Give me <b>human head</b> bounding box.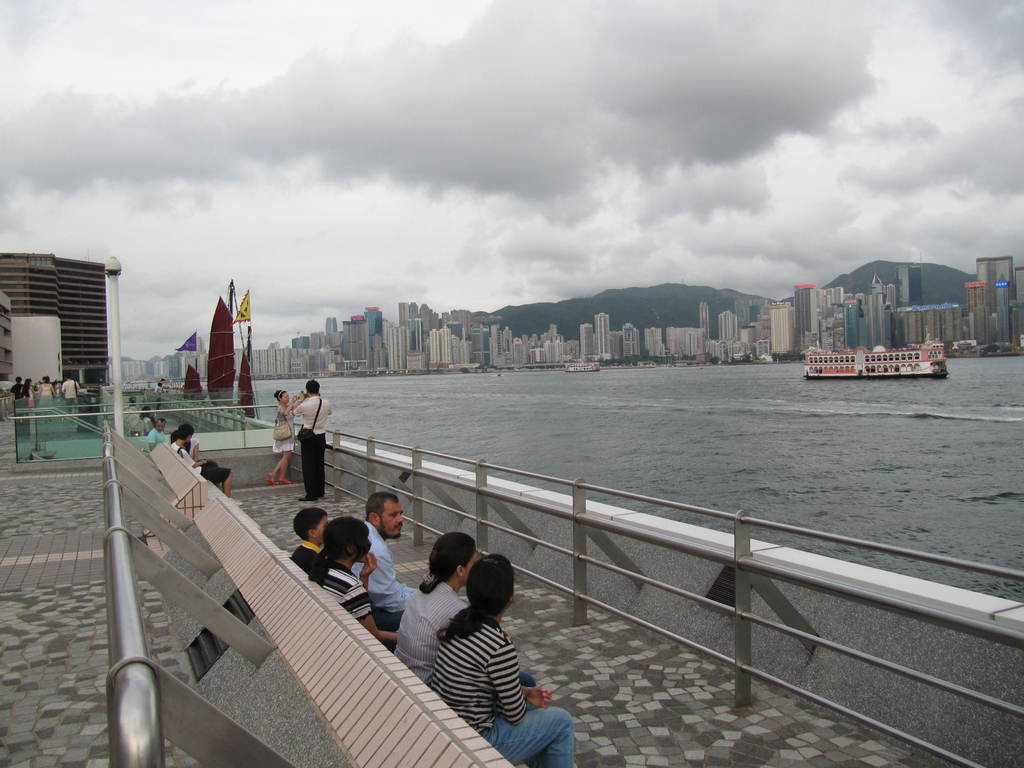
rect(290, 508, 331, 543).
